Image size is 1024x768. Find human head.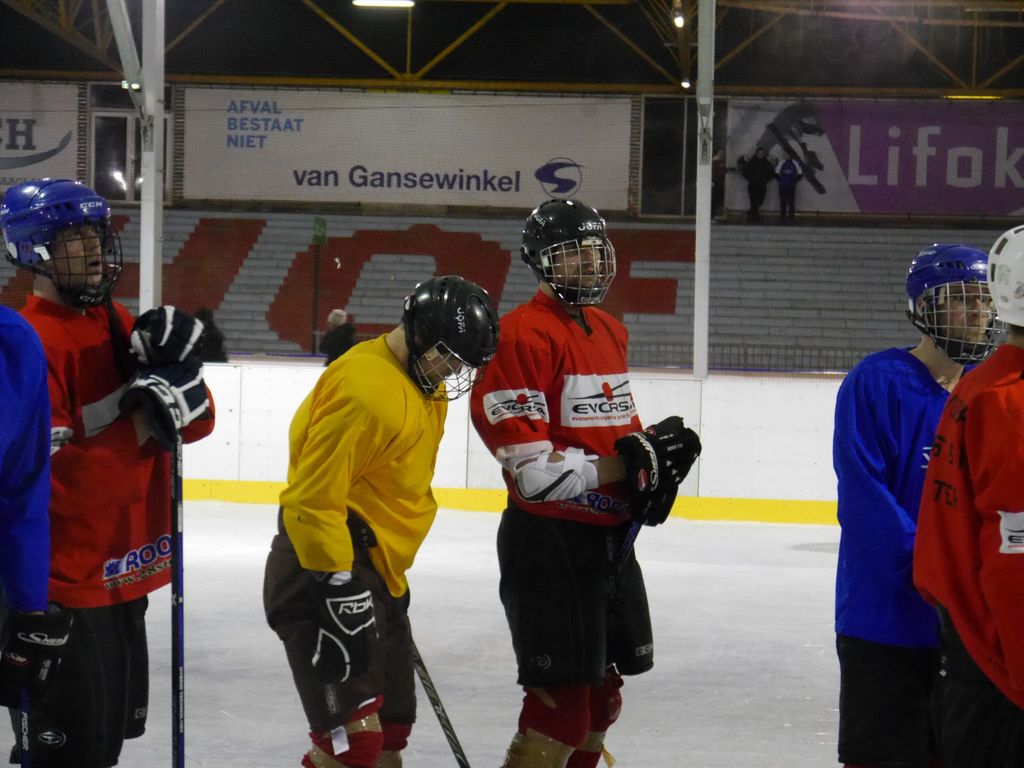
l=399, t=275, r=500, b=406.
